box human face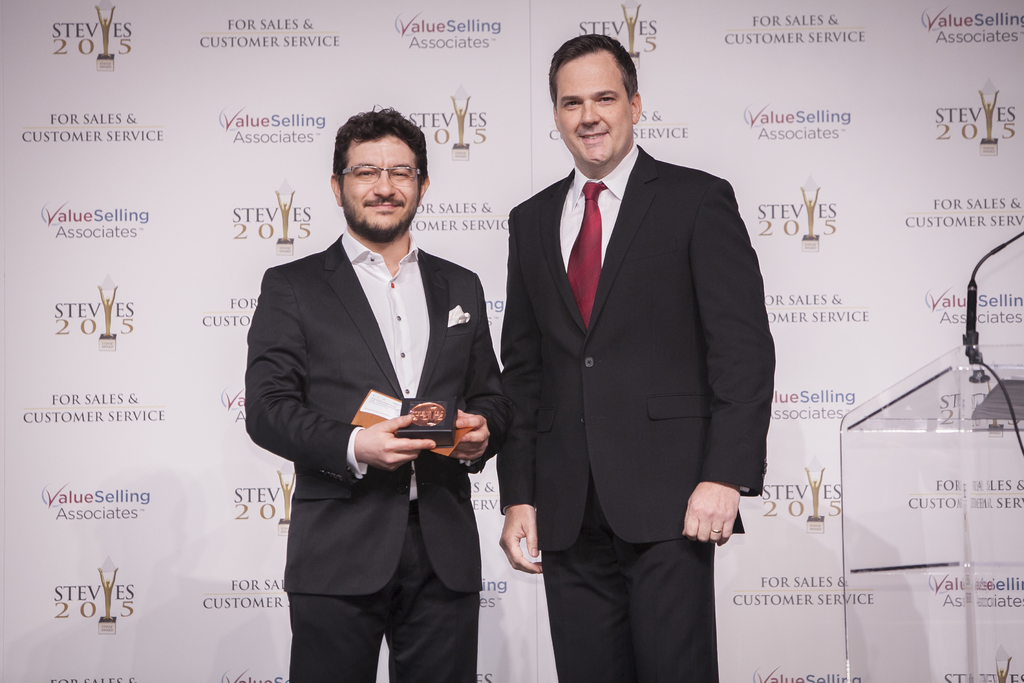
detection(550, 51, 636, 167)
